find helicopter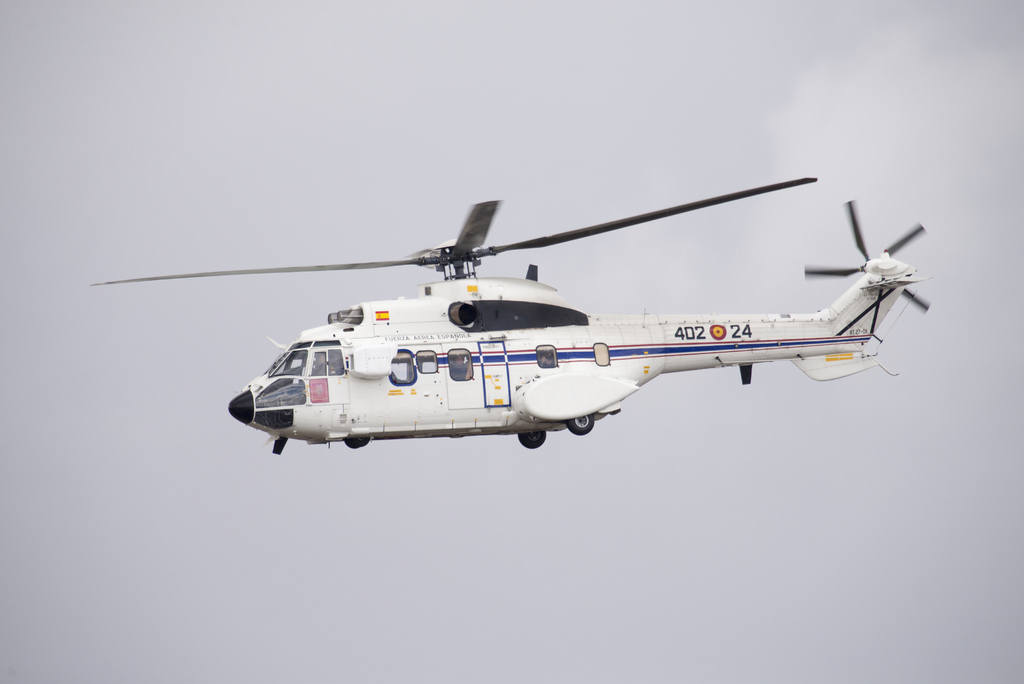
[88, 178, 931, 463]
